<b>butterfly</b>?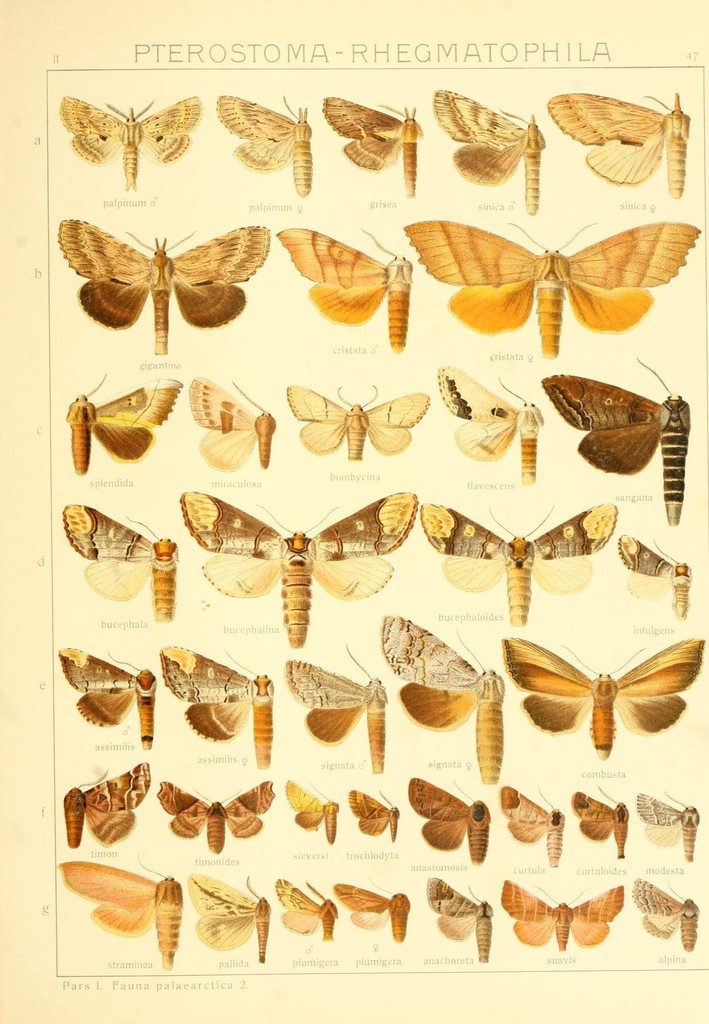
[528, 364, 703, 535]
